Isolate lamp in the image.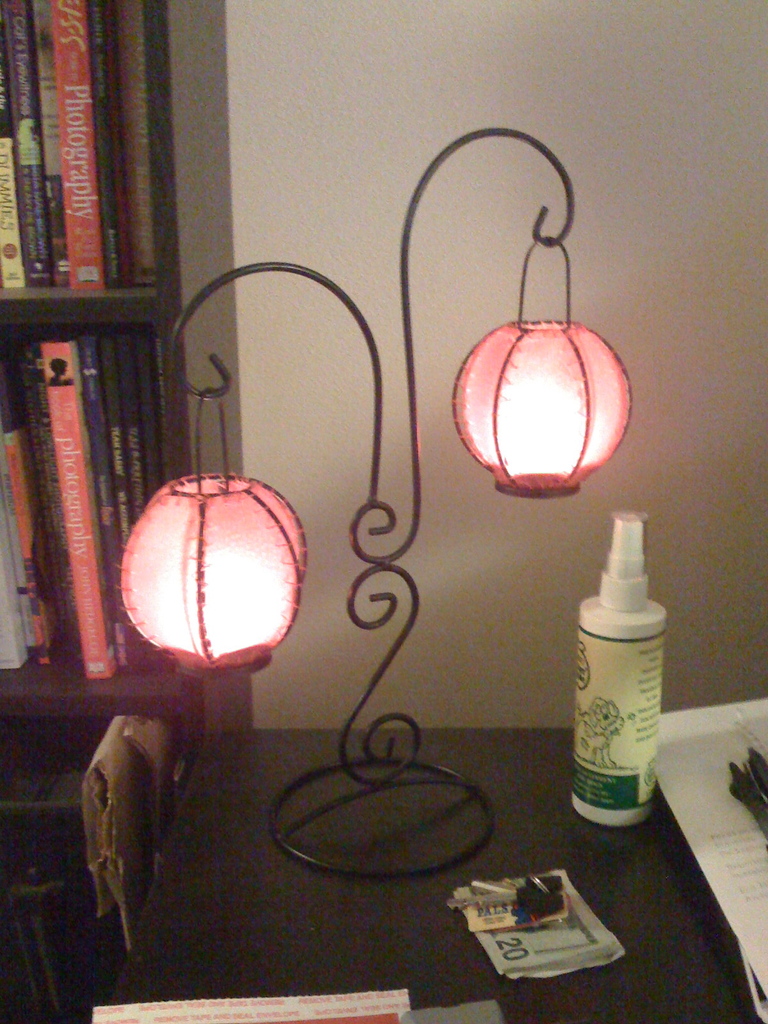
Isolated region: crop(452, 222, 634, 507).
